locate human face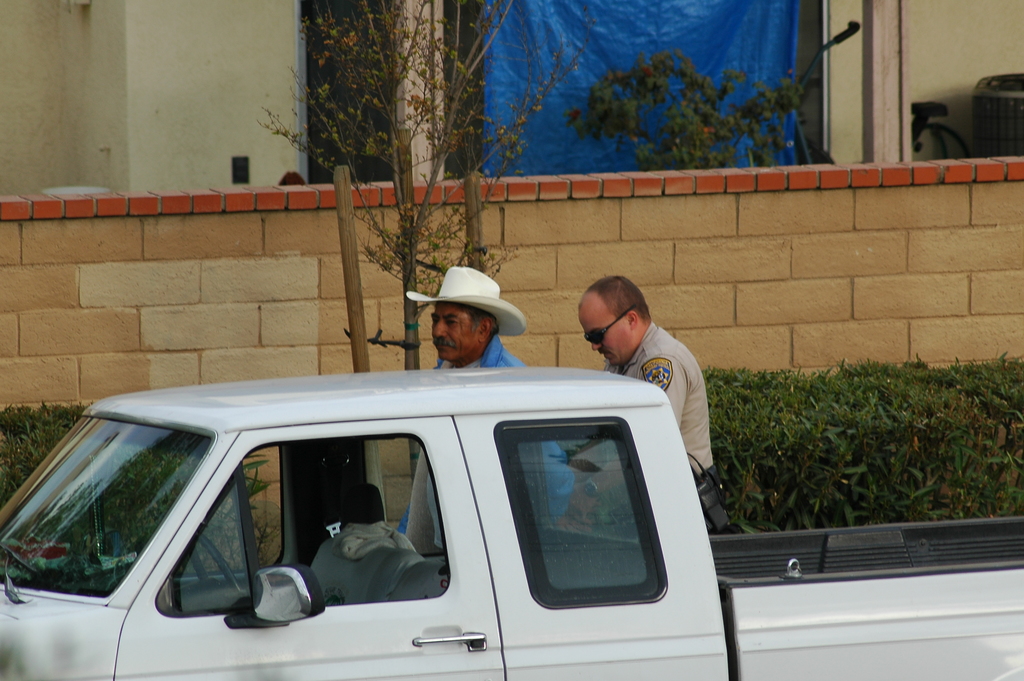
bbox=[578, 295, 634, 370]
